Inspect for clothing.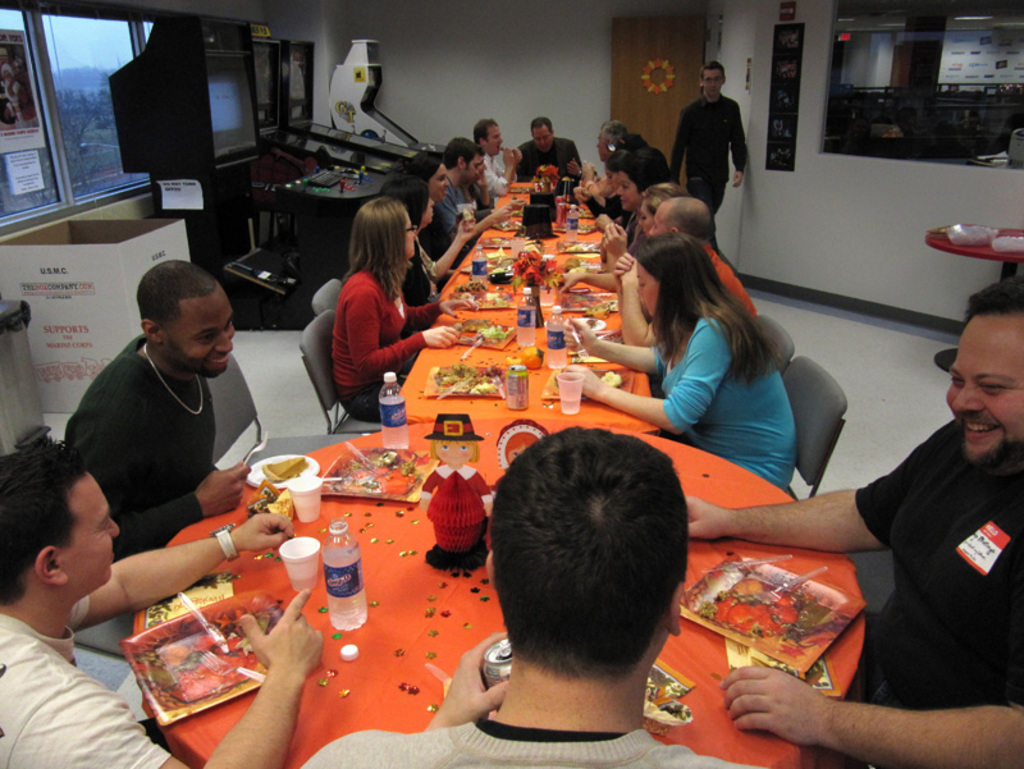
Inspection: <box>320,275,451,417</box>.
